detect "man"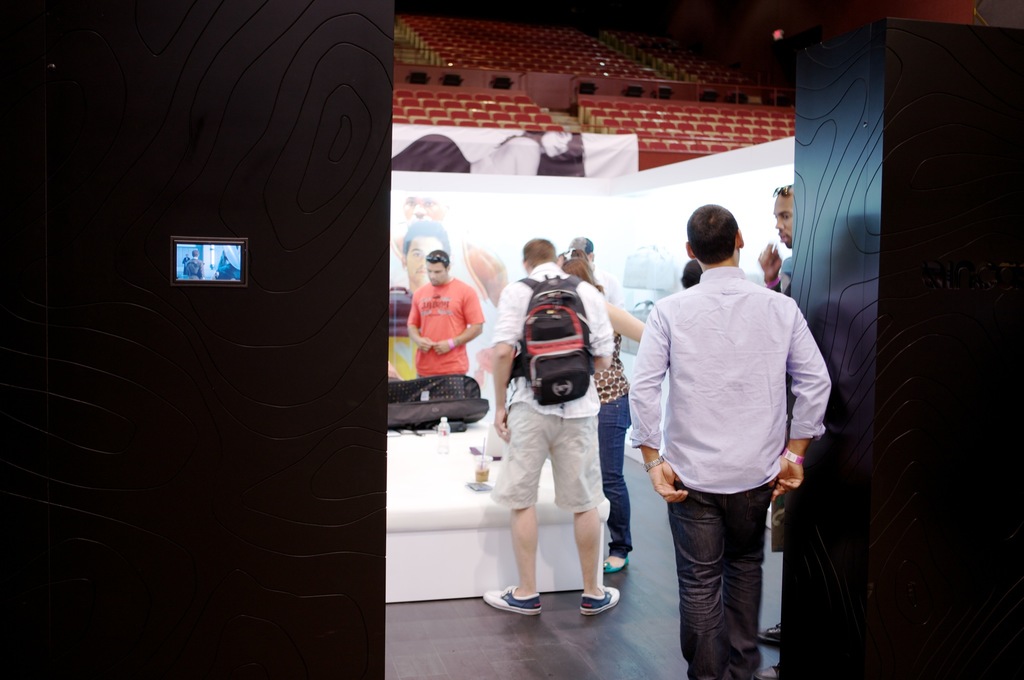
crop(758, 182, 798, 644)
